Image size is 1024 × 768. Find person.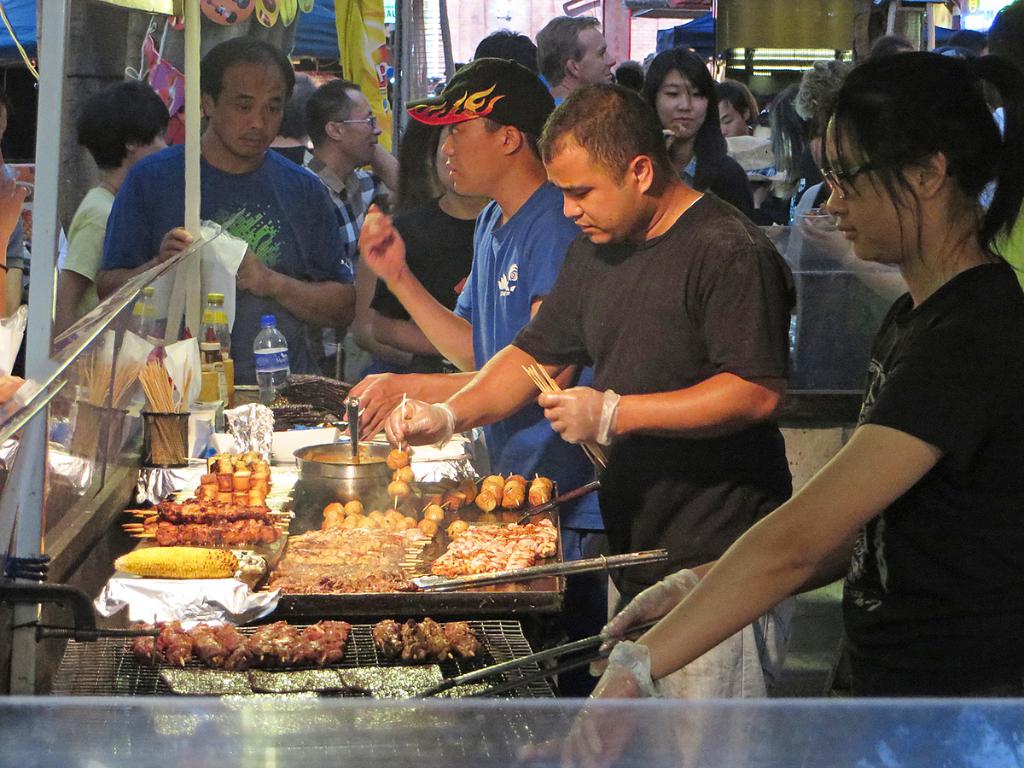
563 57 1023 767.
